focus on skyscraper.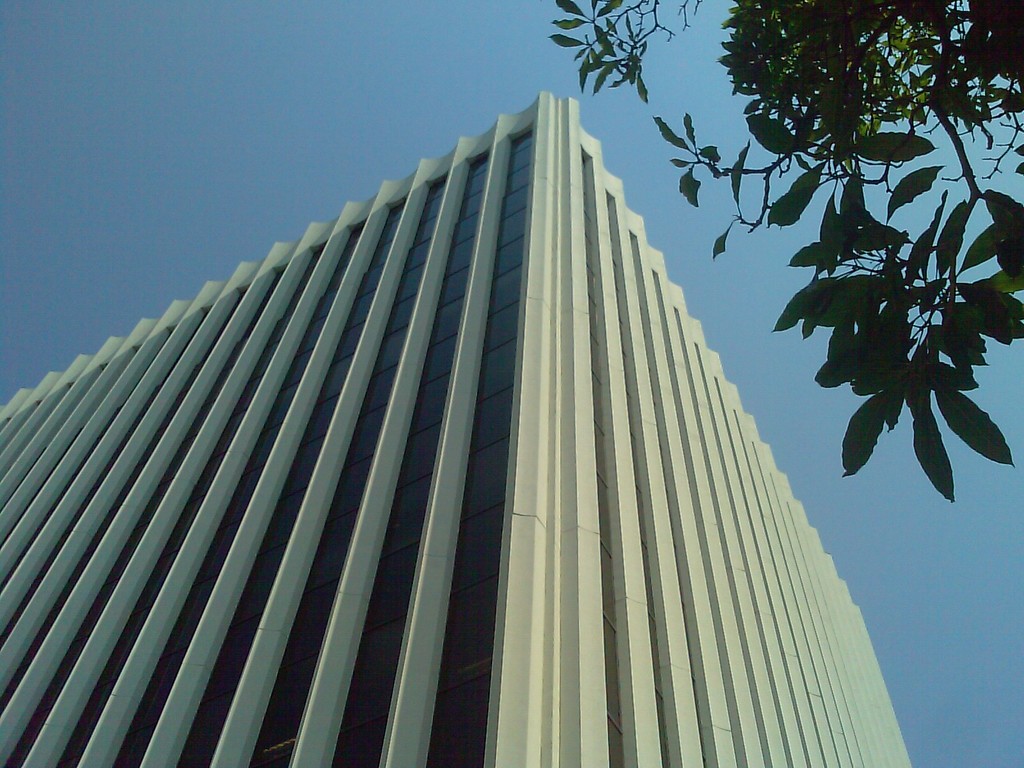
Focused at locate(0, 93, 911, 767).
